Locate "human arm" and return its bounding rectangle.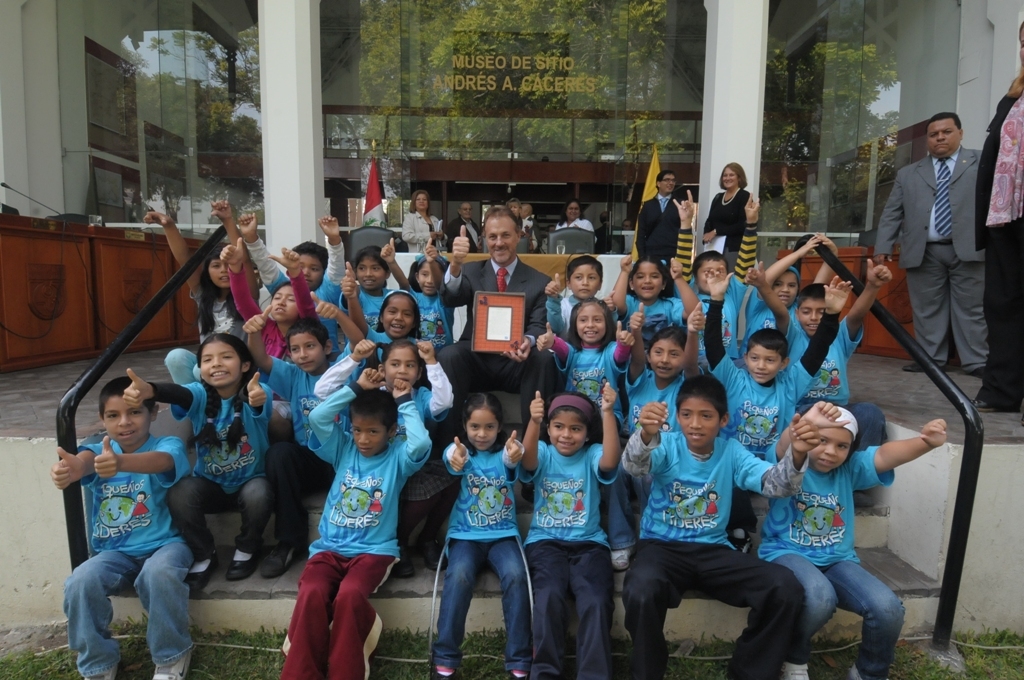
{"x1": 423, "y1": 227, "x2": 457, "y2": 279}.
